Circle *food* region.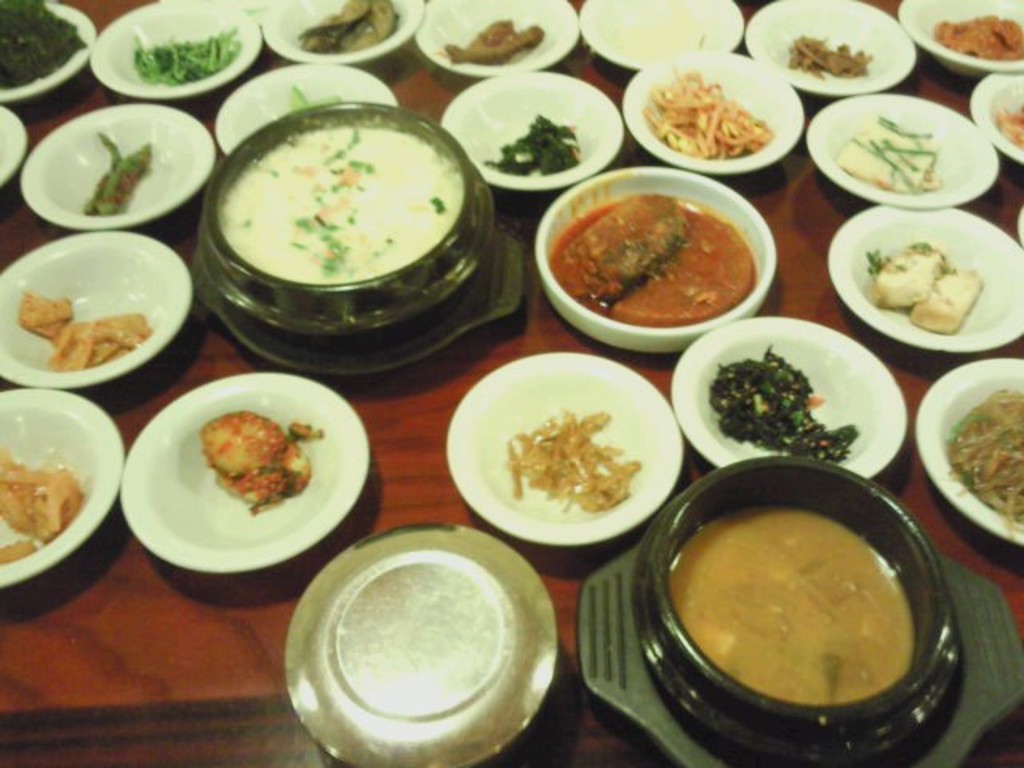
Region: {"left": 130, "top": 24, "right": 240, "bottom": 90}.
